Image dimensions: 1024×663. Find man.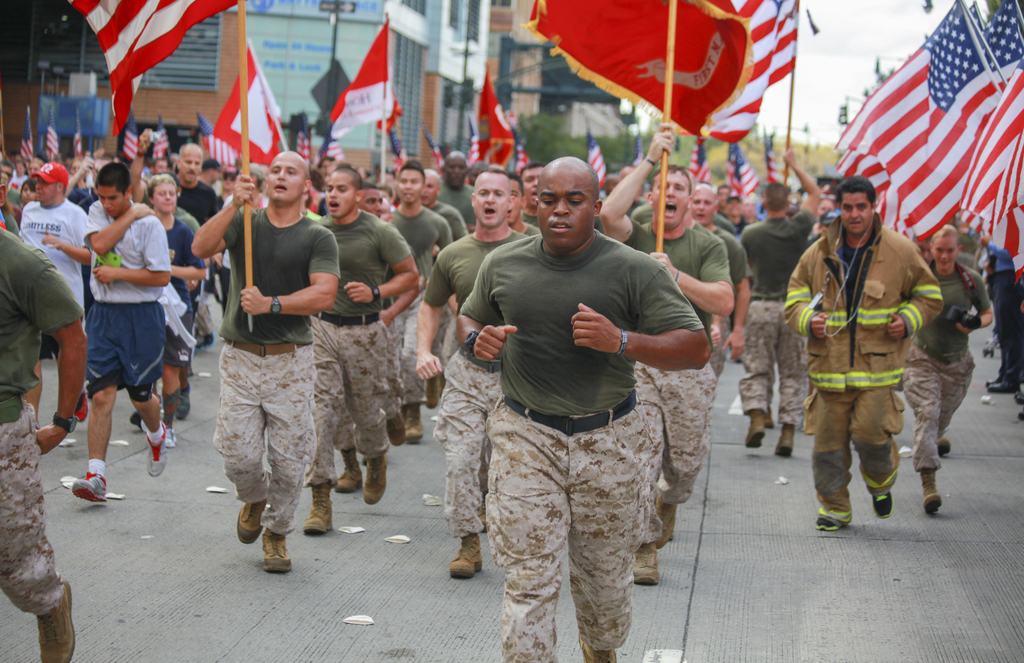
bbox=(784, 178, 945, 534).
